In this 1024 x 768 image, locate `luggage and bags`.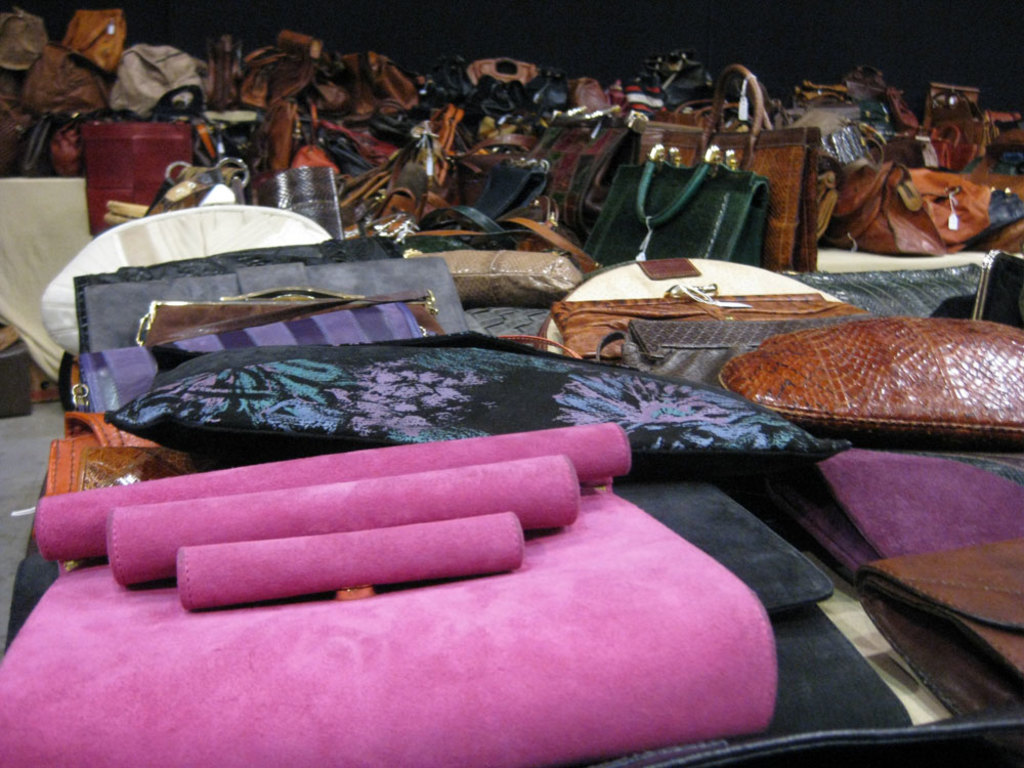
Bounding box: [933, 75, 988, 122].
